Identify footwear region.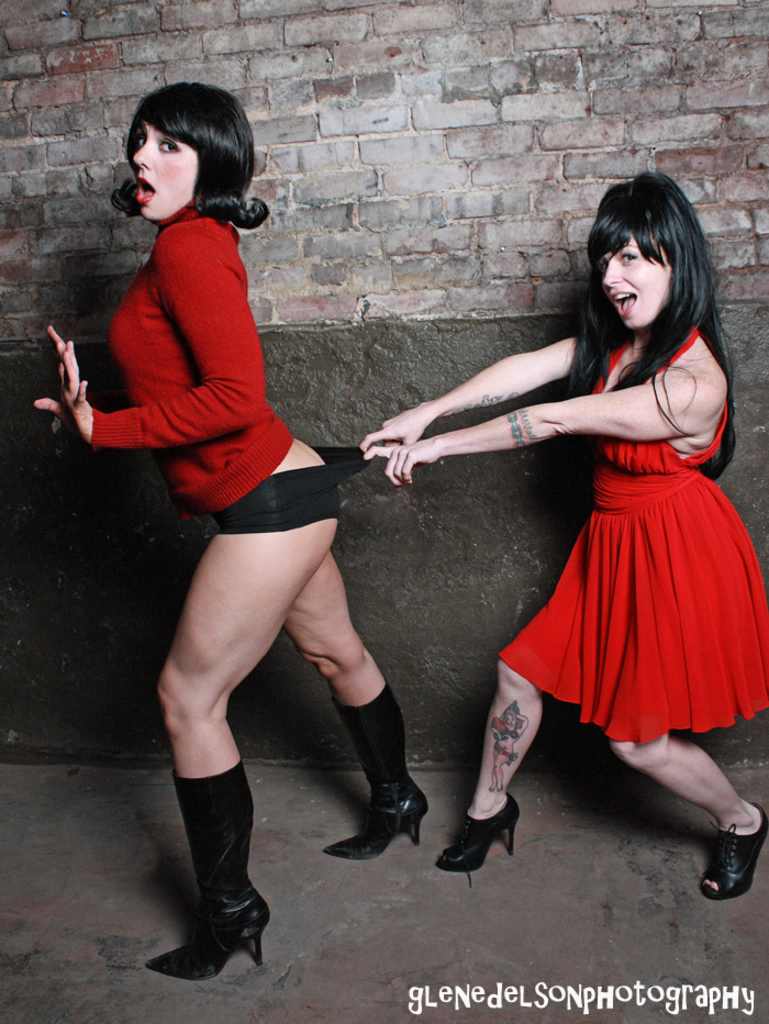
Region: <region>433, 787, 527, 876</region>.
